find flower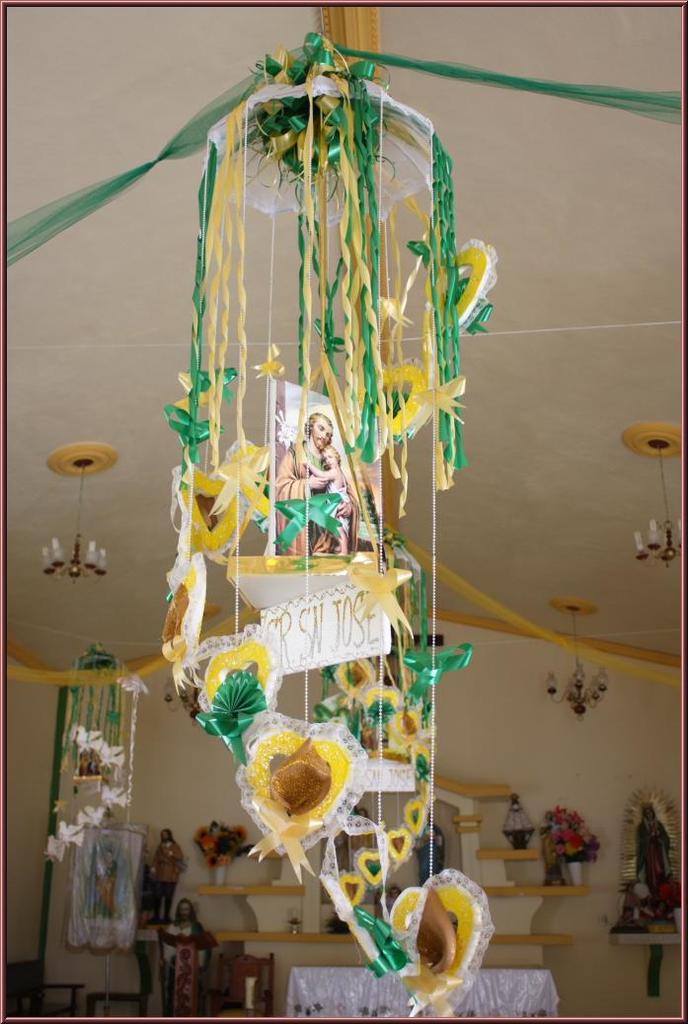
<box>95,739,129,768</box>
